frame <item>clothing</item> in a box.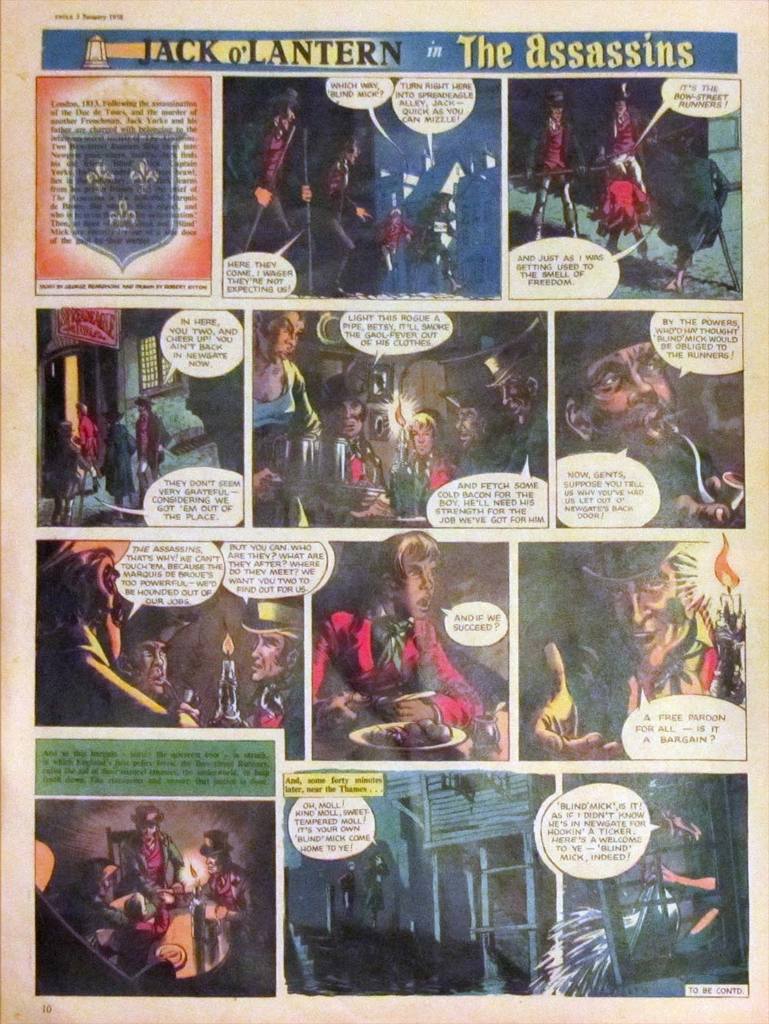
left=452, top=432, right=505, bottom=476.
